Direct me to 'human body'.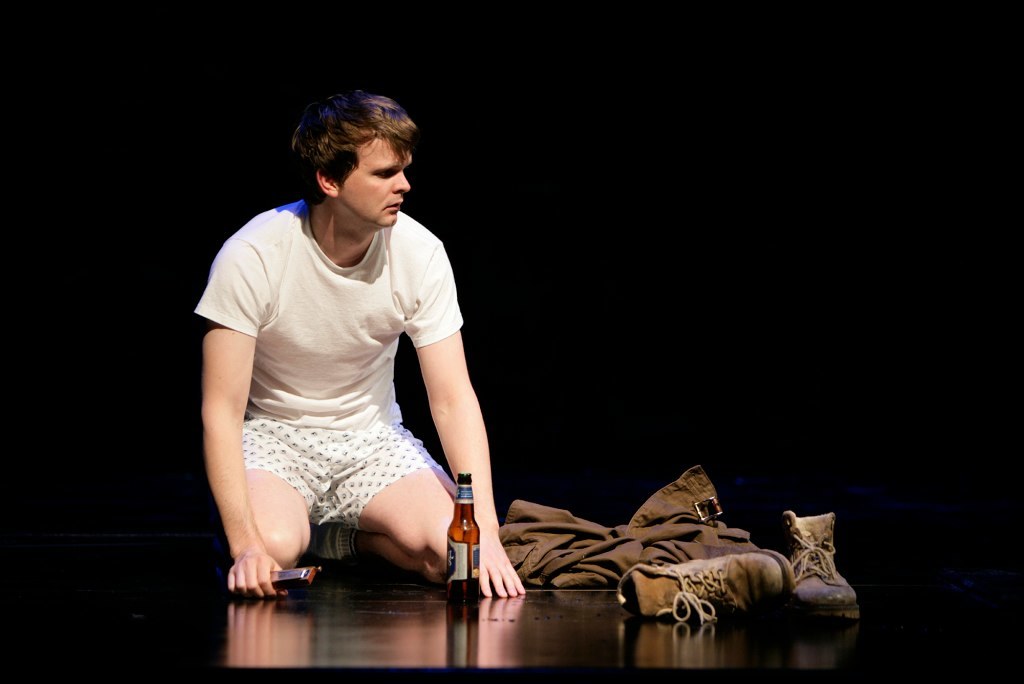
Direction: locate(201, 92, 500, 628).
